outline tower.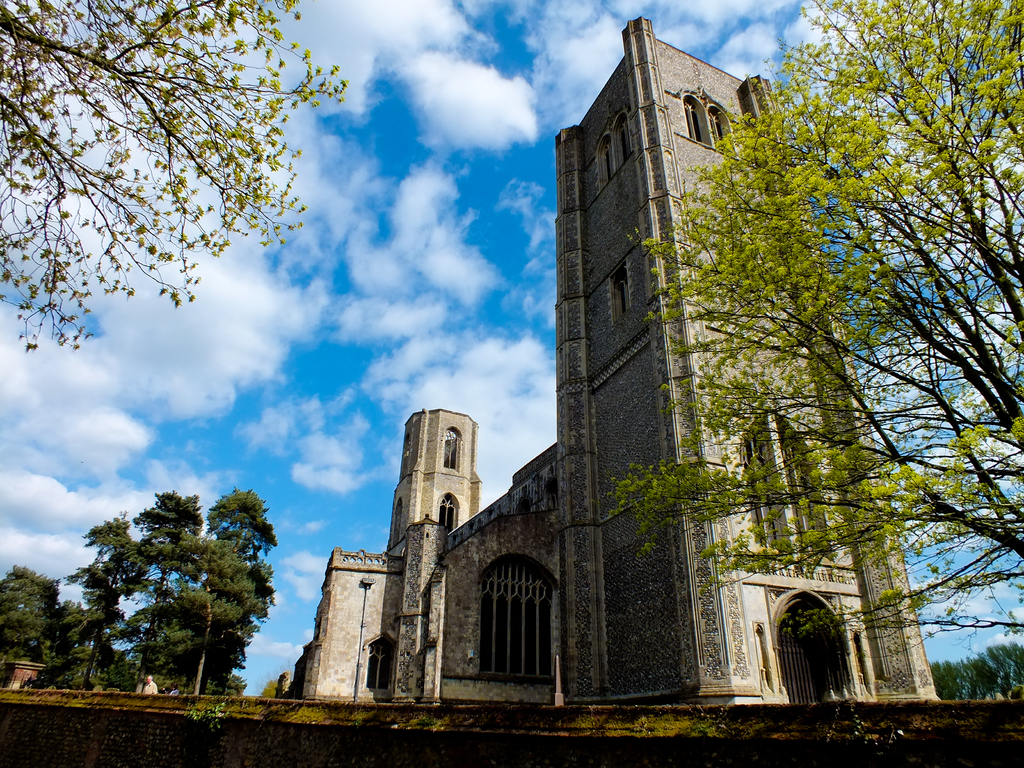
Outline: 388:409:483:708.
